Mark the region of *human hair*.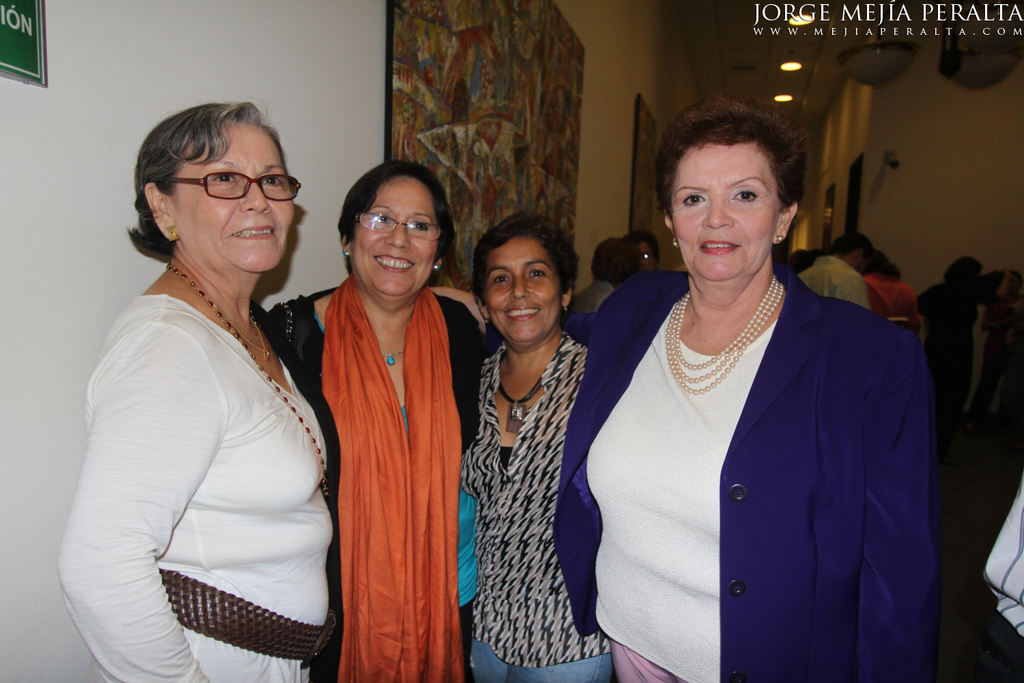
Region: l=470, t=210, r=579, b=305.
